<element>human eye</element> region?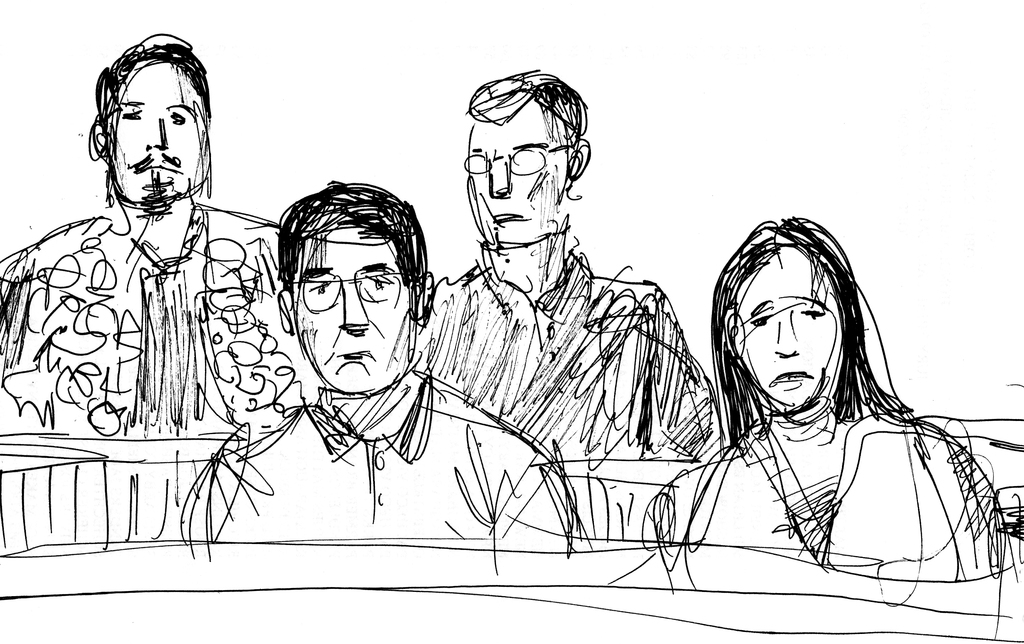
<box>166,111,188,127</box>
